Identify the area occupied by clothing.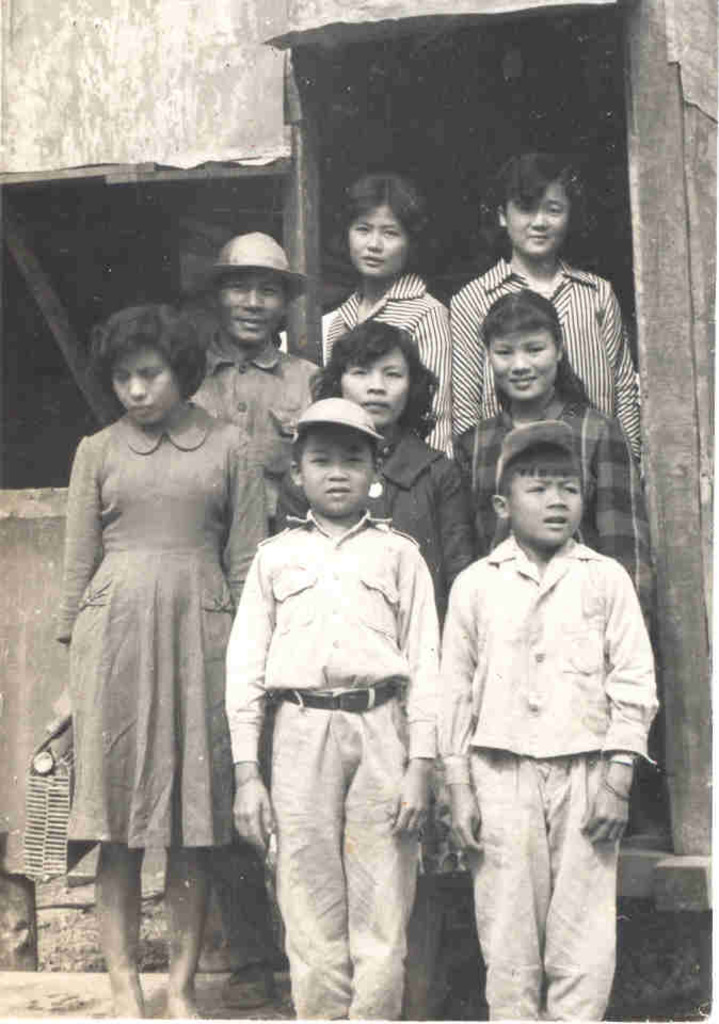
Area: l=436, t=519, r=660, b=1021.
